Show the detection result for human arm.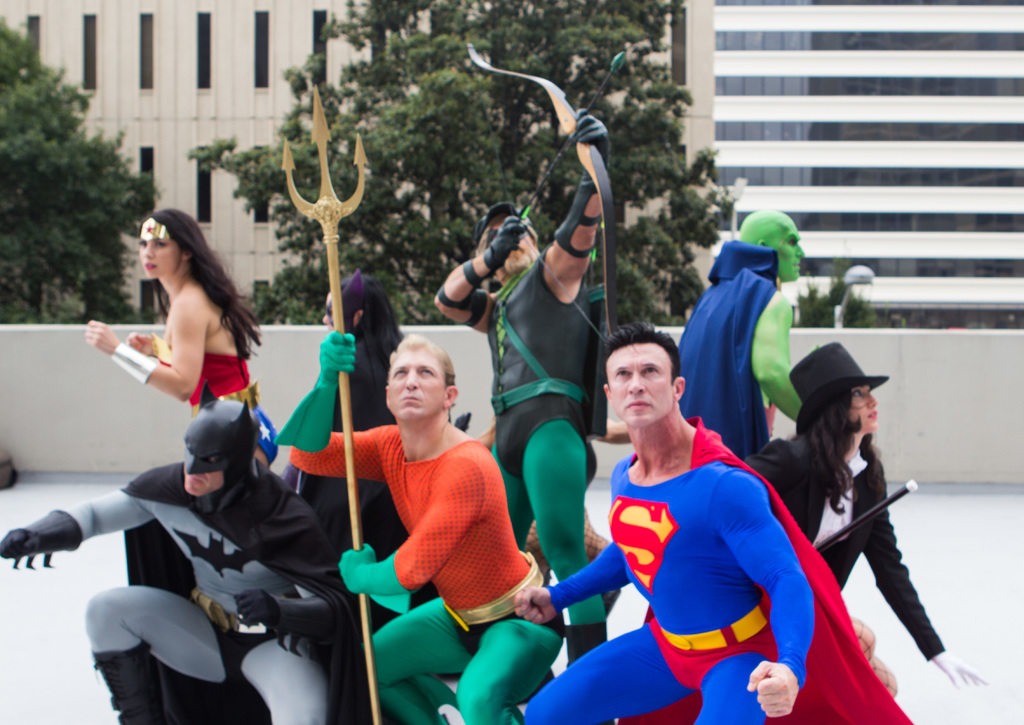
<region>120, 332, 170, 362</region>.
